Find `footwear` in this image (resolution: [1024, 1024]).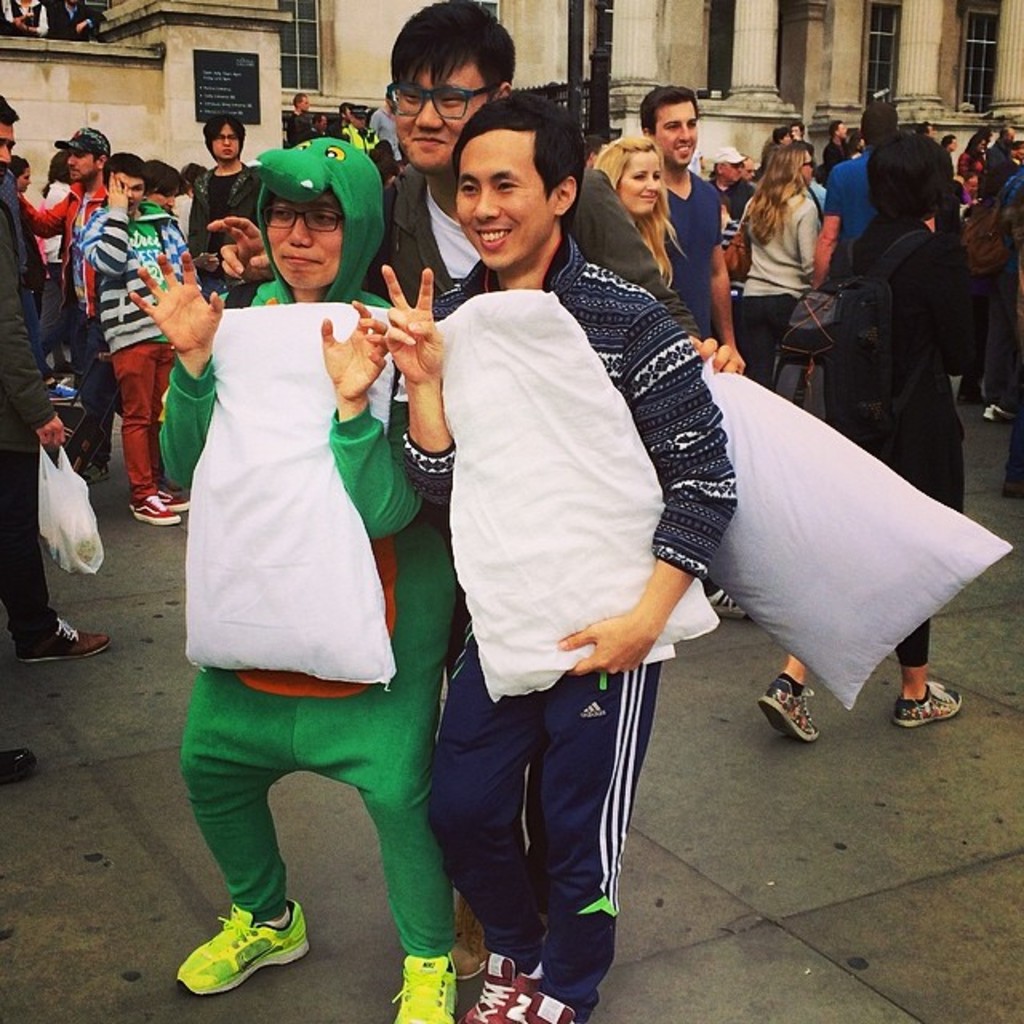
[896,683,960,725].
